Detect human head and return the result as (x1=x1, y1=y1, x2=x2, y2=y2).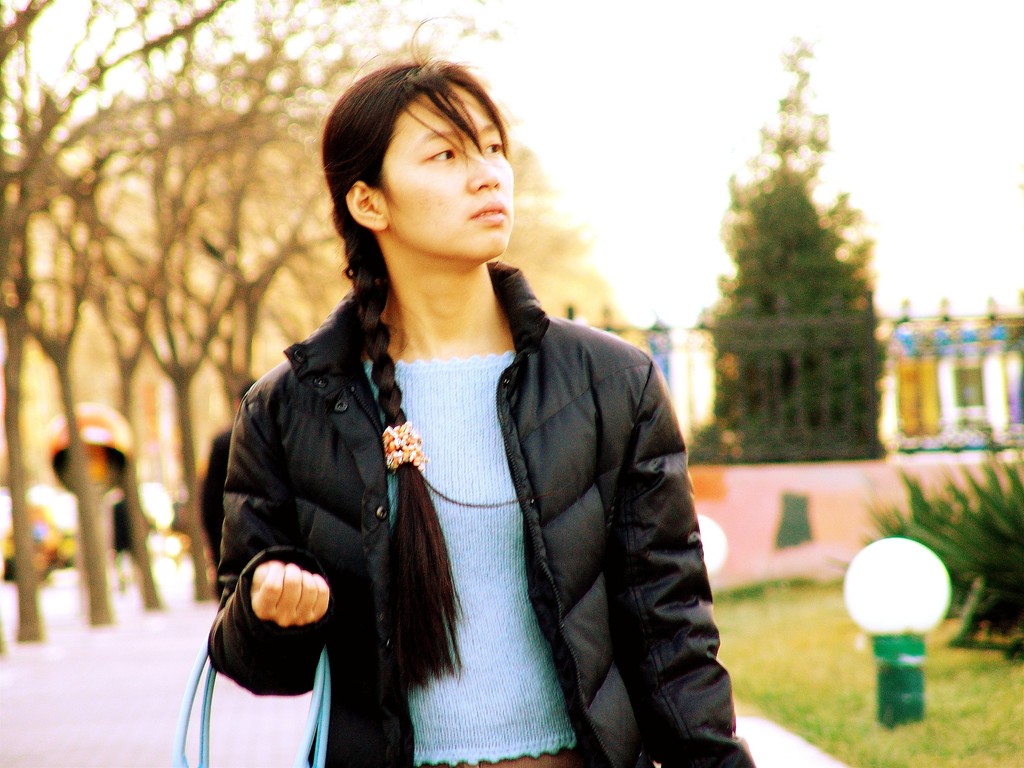
(x1=325, y1=50, x2=525, y2=263).
